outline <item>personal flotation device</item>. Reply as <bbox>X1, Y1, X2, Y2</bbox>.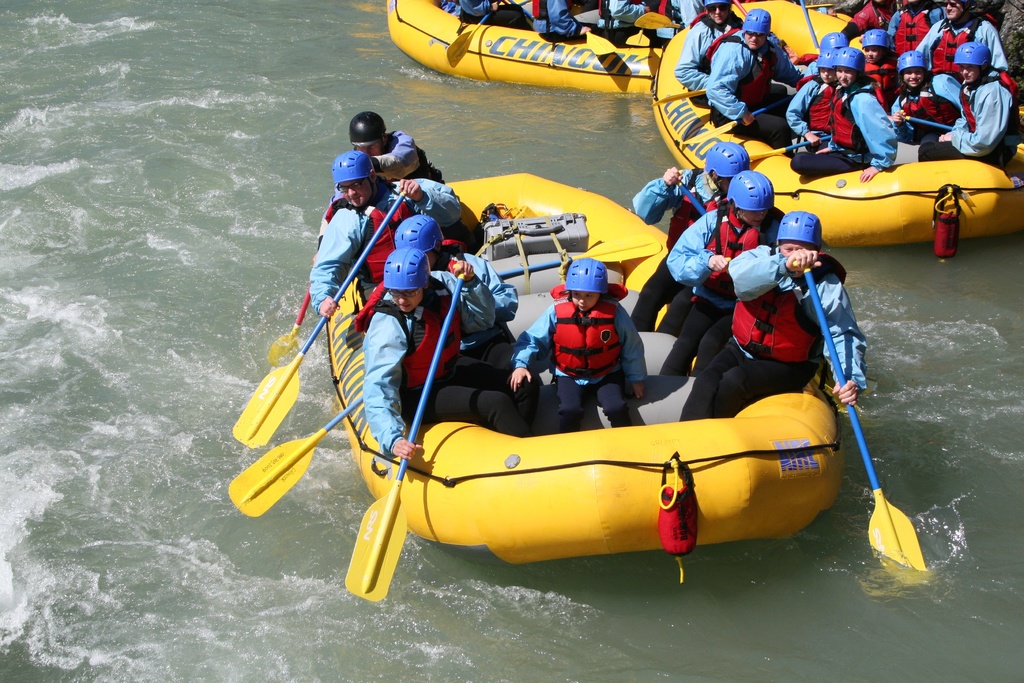
<bbox>899, 81, 963, 145</bbox>.
